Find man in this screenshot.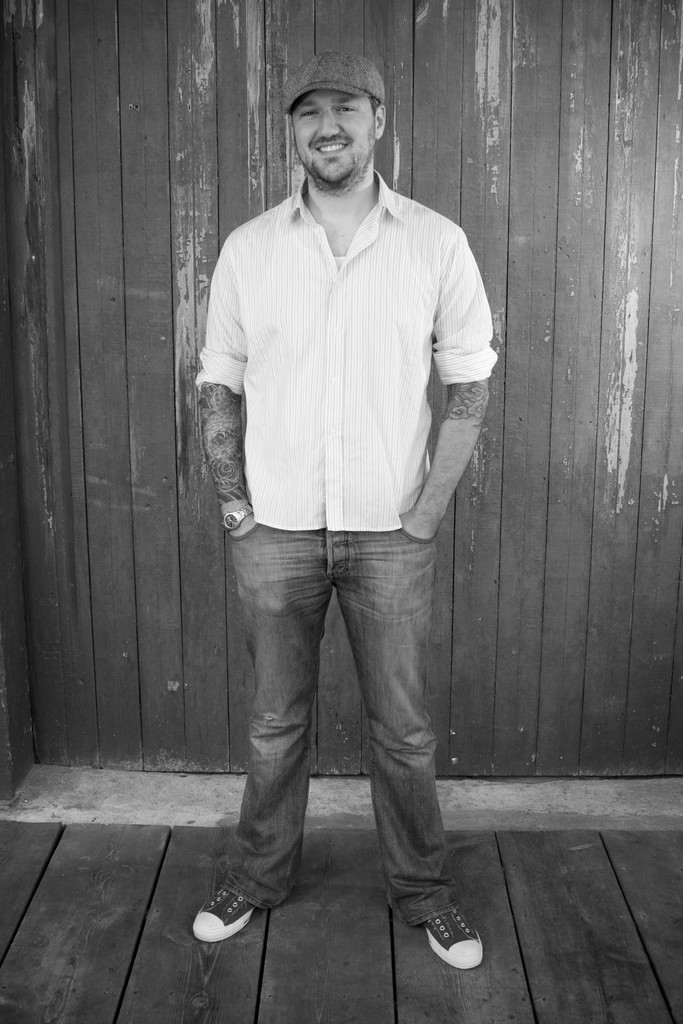
The bounding box for man is box=[186, 54, 509, 968].
